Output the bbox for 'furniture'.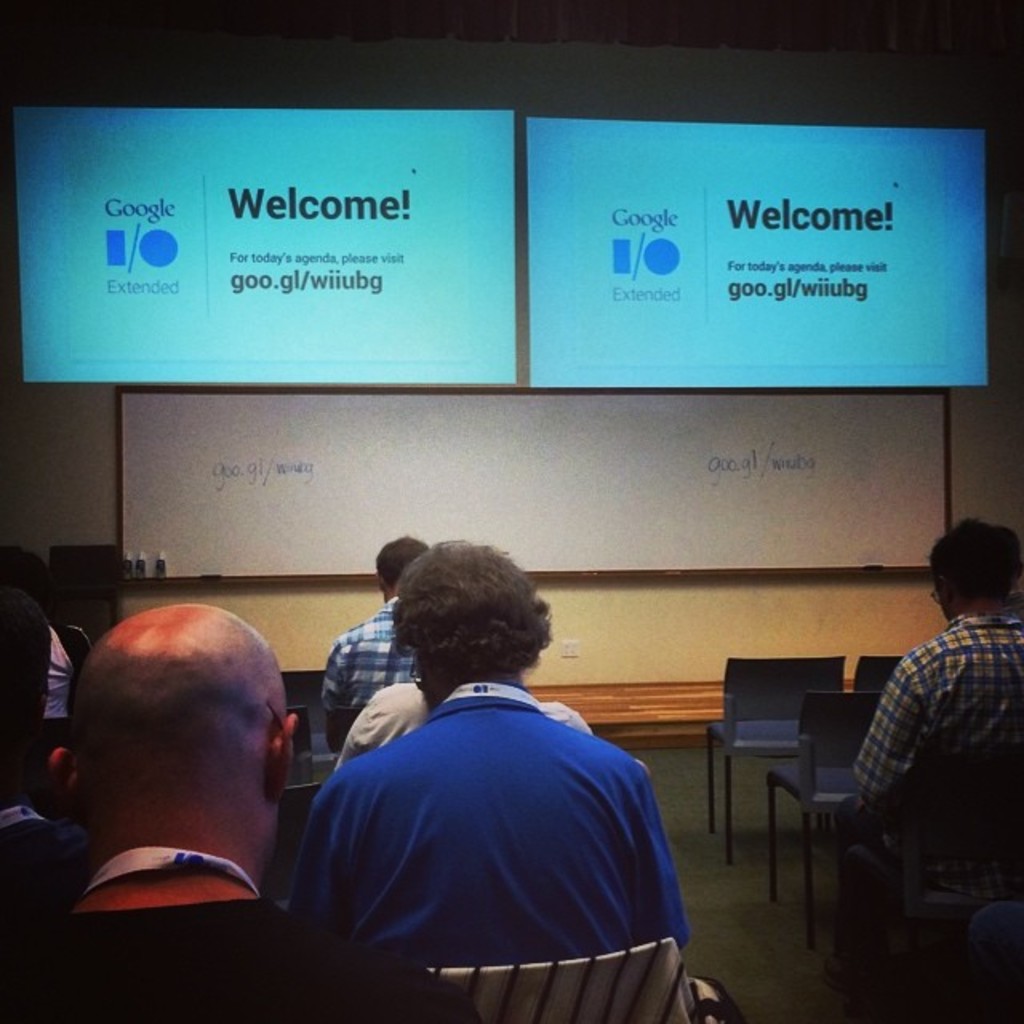
(330,709,365,749).
